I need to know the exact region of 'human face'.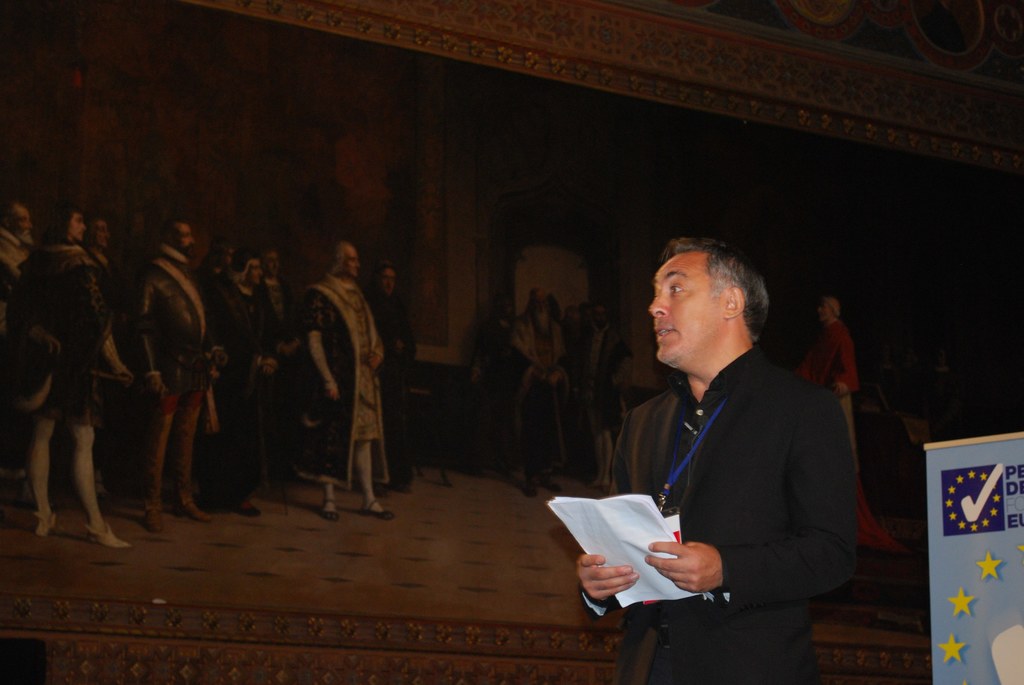
Region: (x1=73, y1=207, x2=89, y2=238).
